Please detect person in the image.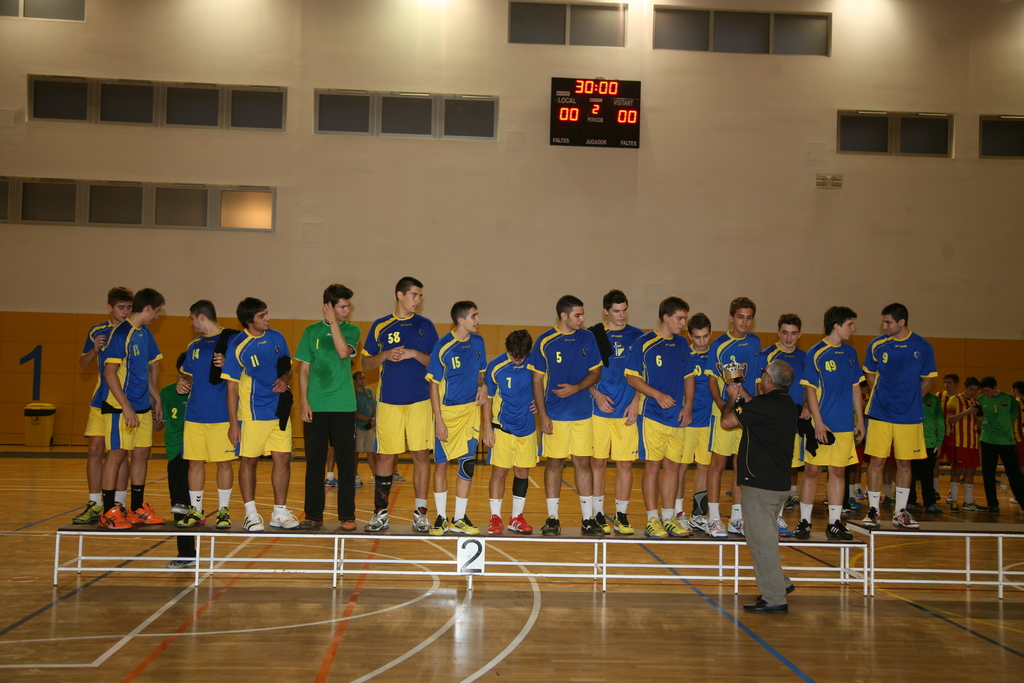
l=707, t=297, r=769, b=539.
